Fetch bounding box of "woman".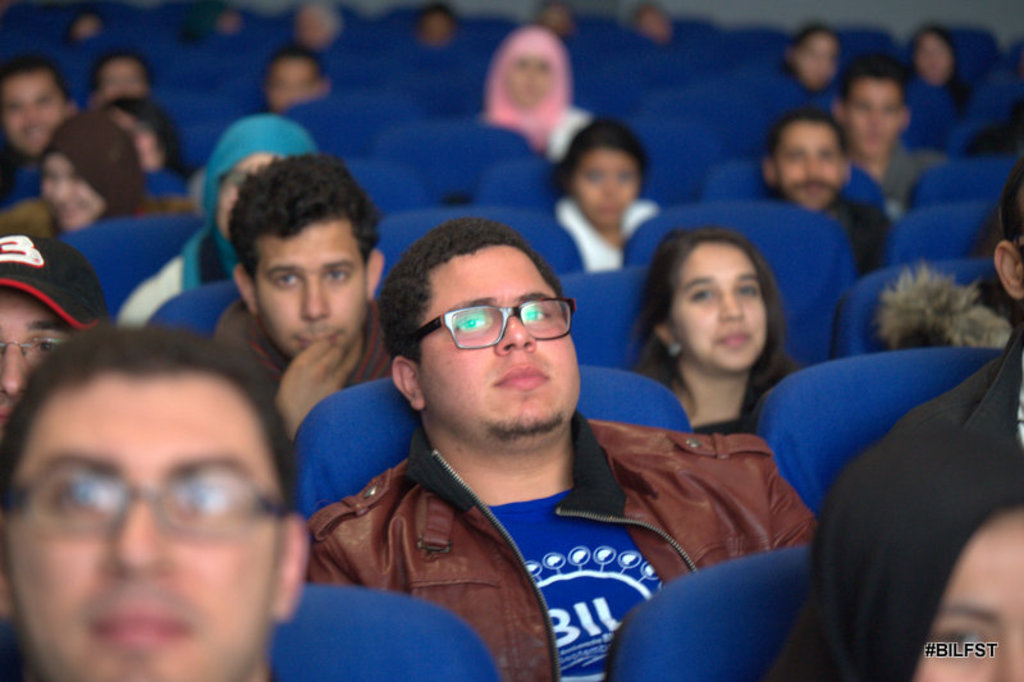
Bbox: pyautogui.locateOnScreen(0, 115, 193, 246).
